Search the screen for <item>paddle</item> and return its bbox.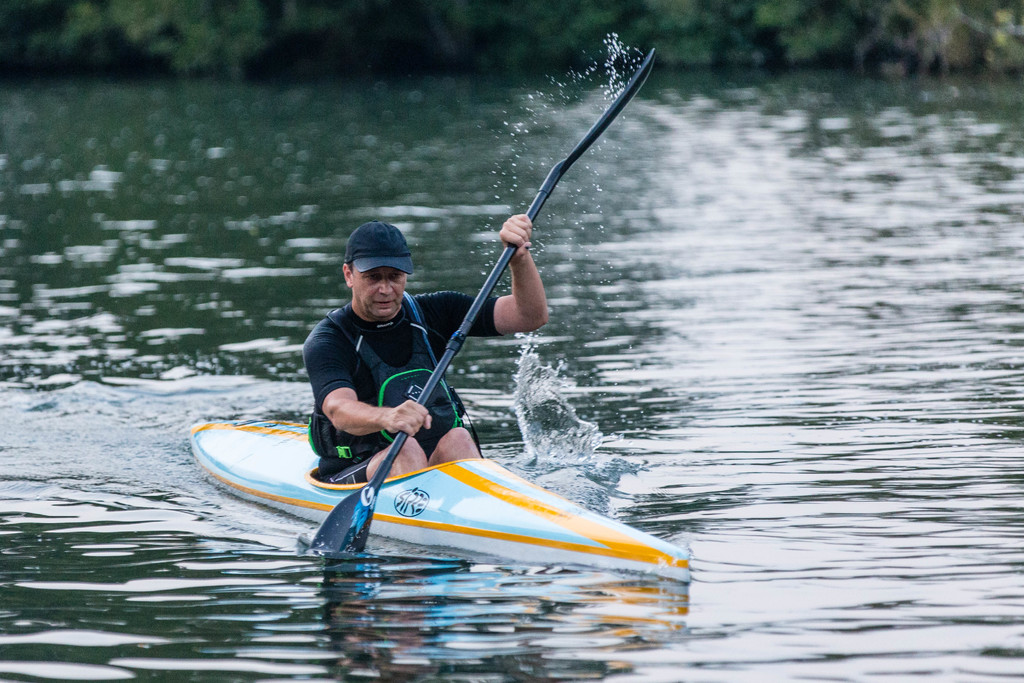
Found: <bbox>313, 46, 657, 557</bbox>.
